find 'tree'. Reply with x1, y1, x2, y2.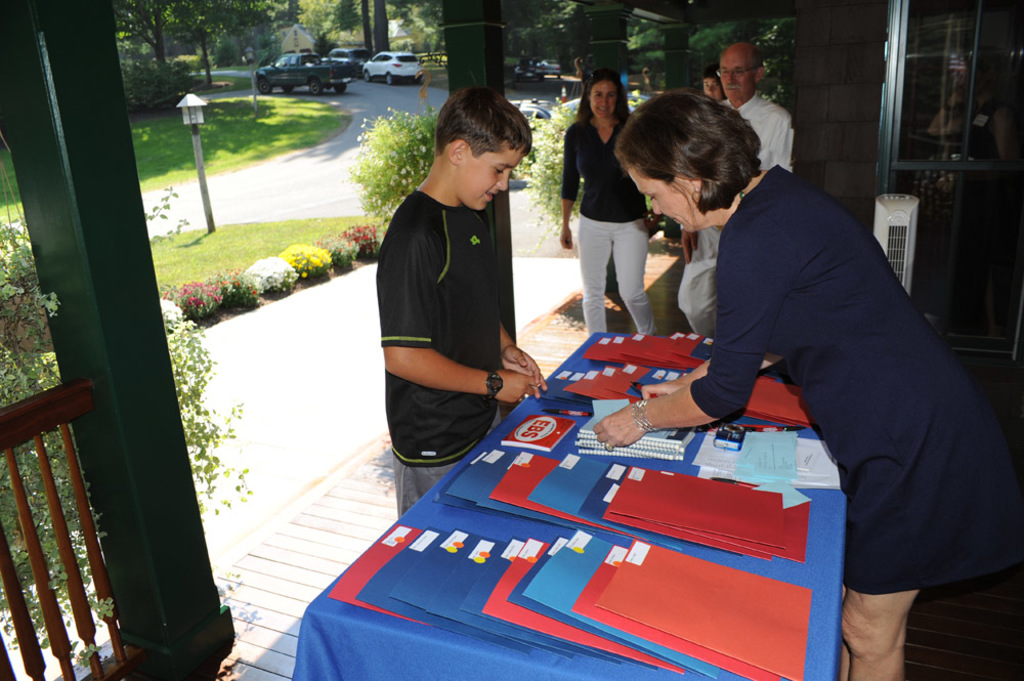
361, 0, 371, 48.
